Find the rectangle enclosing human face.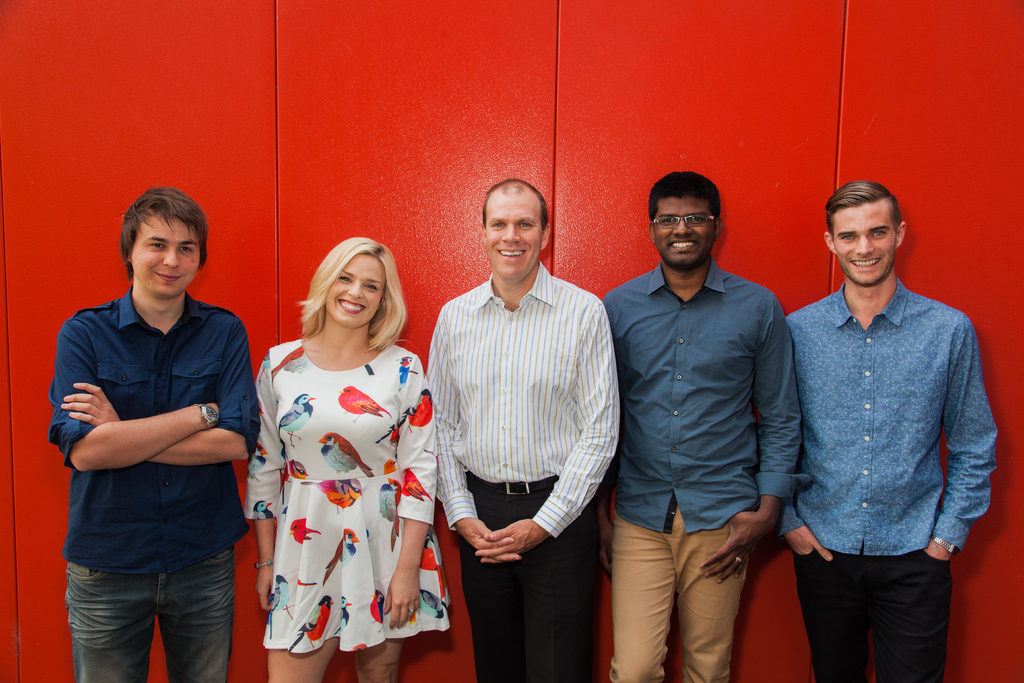
left=487, top=190, right=540, bottom=283.
